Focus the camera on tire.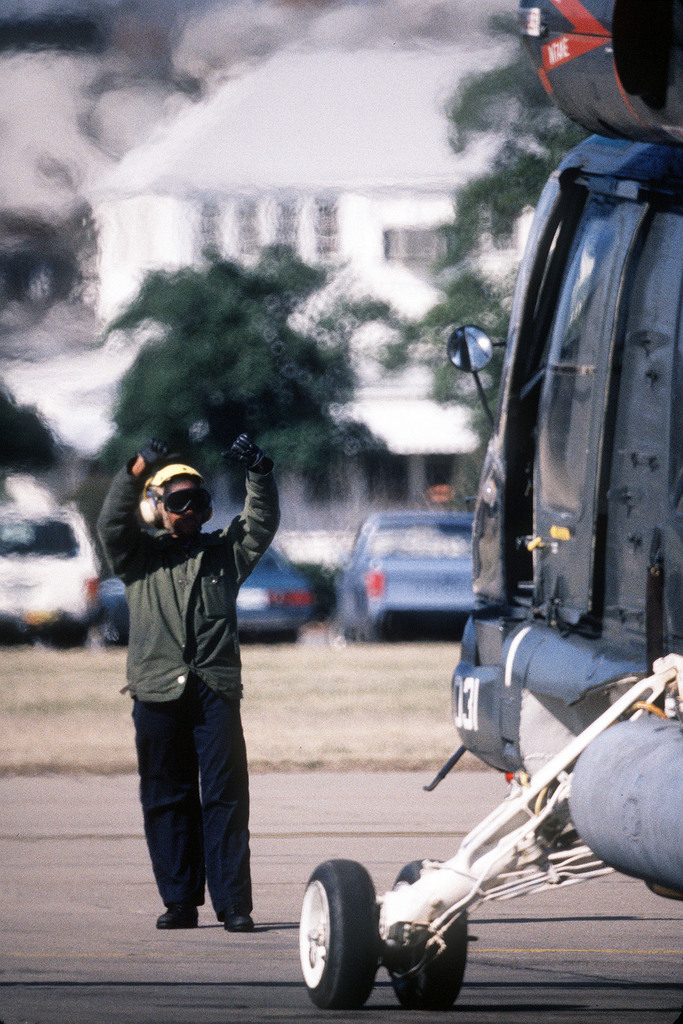
Focus region: {"x1": 384, "y1": 861, "x2": 463, "y2": 1015}.
